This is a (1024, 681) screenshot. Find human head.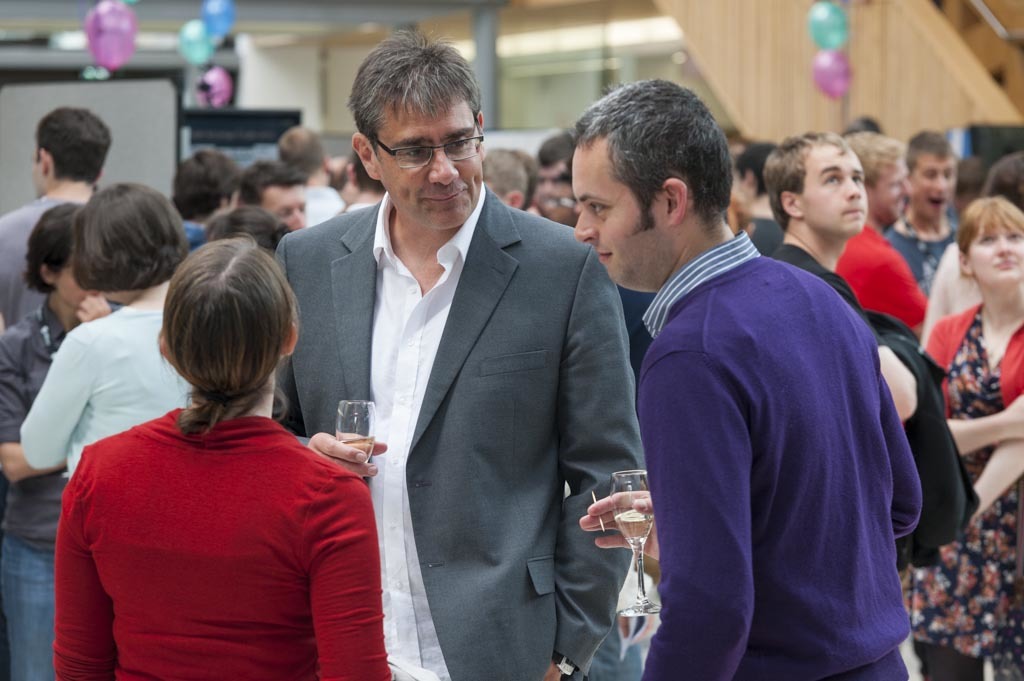
Bounding box: box(908, 127, 959, 219).
